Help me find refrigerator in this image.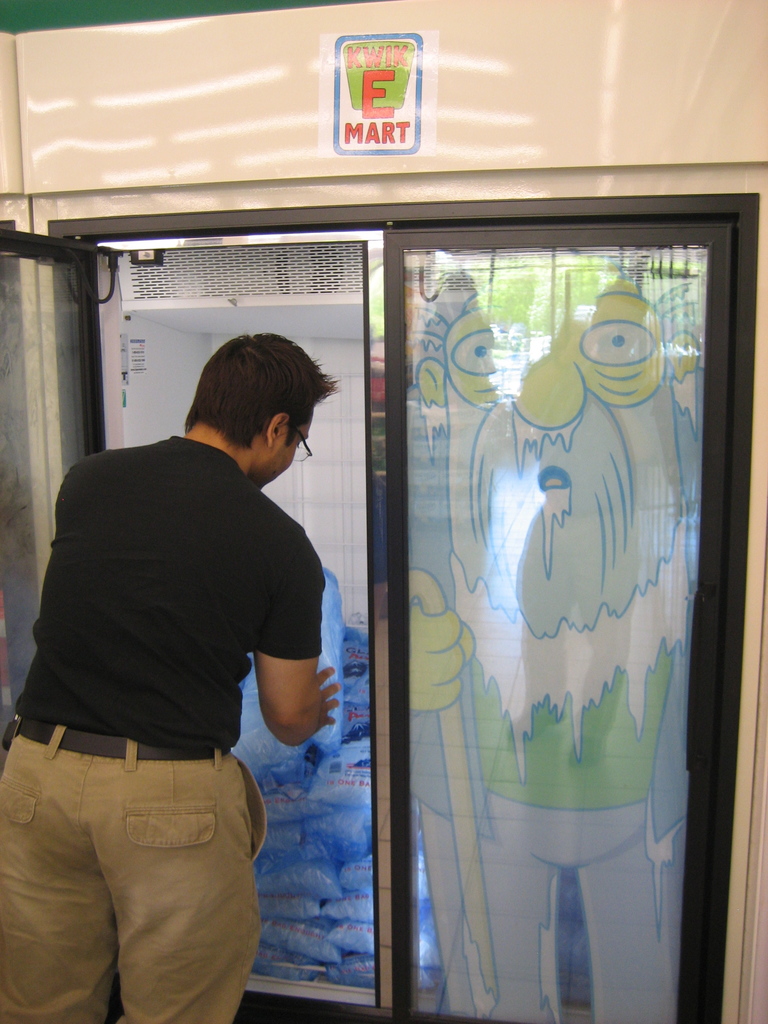
Found it: <region>97, 145, 747, 998</region>.
